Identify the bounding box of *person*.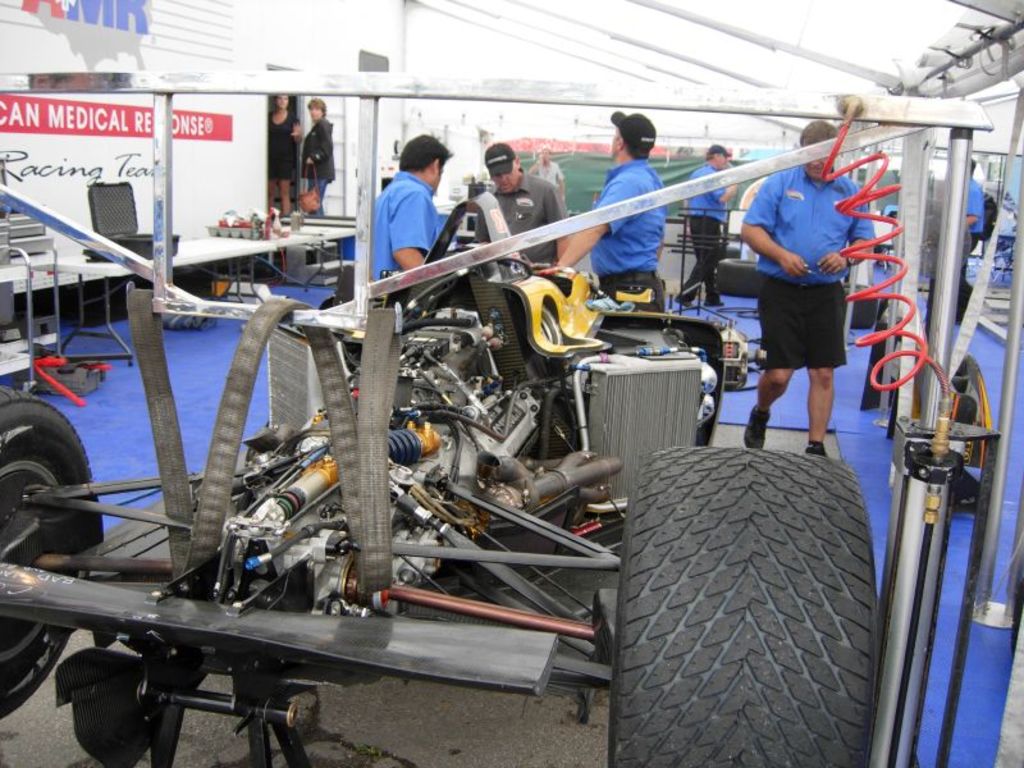
{"left": 268, "top": 97, "right": 303, "bottom": 212}.
